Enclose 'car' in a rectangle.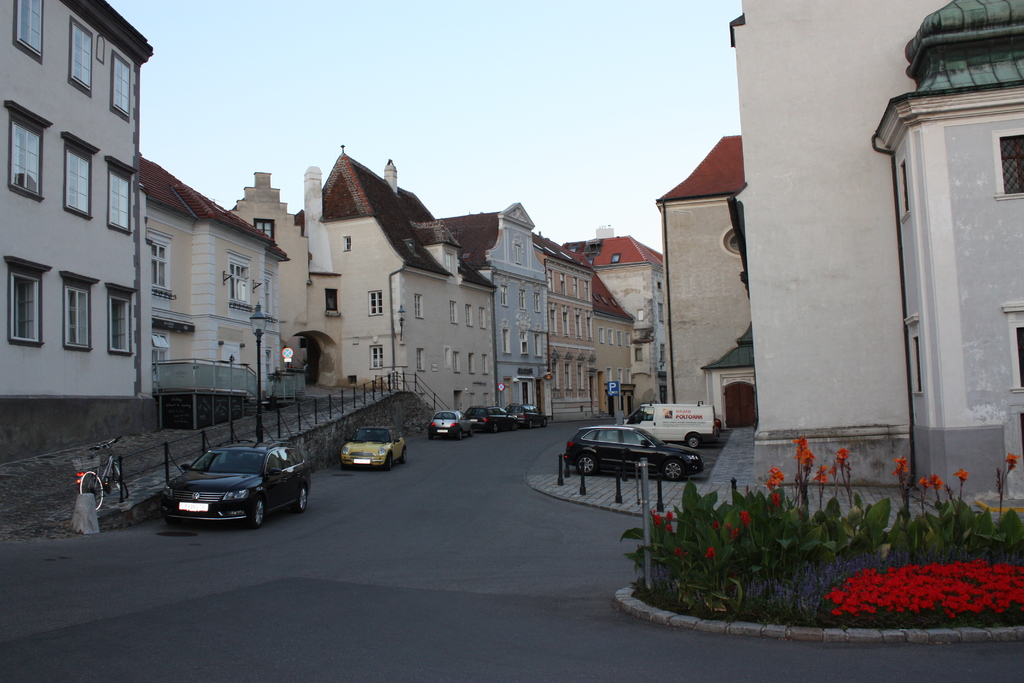
bbox=(148, 440, 298, 528).
